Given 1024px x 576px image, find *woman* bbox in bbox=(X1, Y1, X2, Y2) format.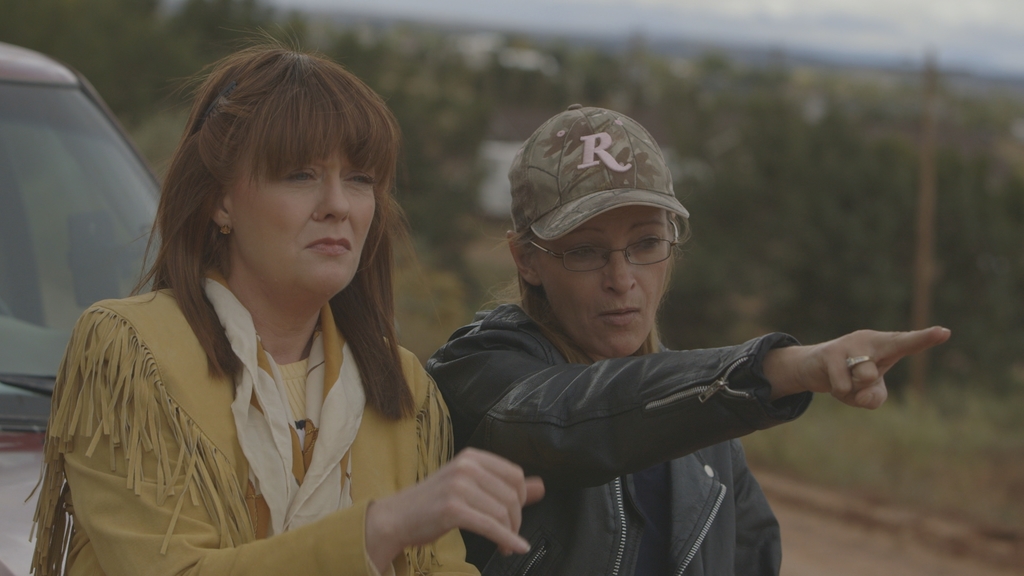
bbox=(422, 101, 944, 575).
